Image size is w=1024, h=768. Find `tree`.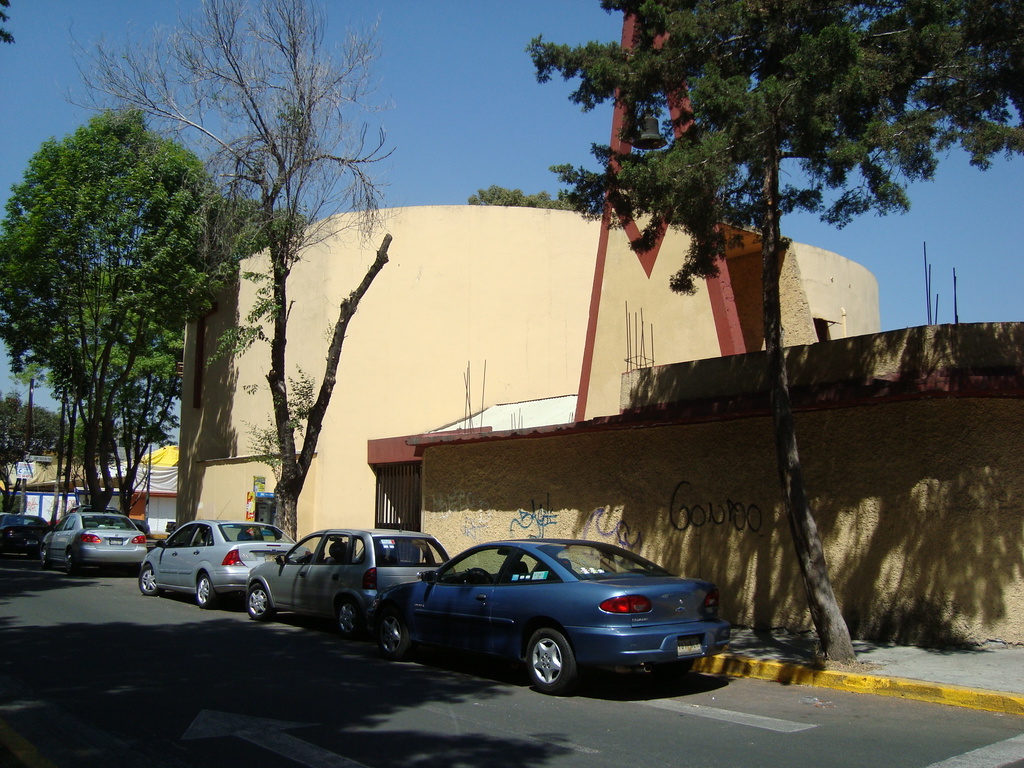
box(468, 181, 584, 210).
